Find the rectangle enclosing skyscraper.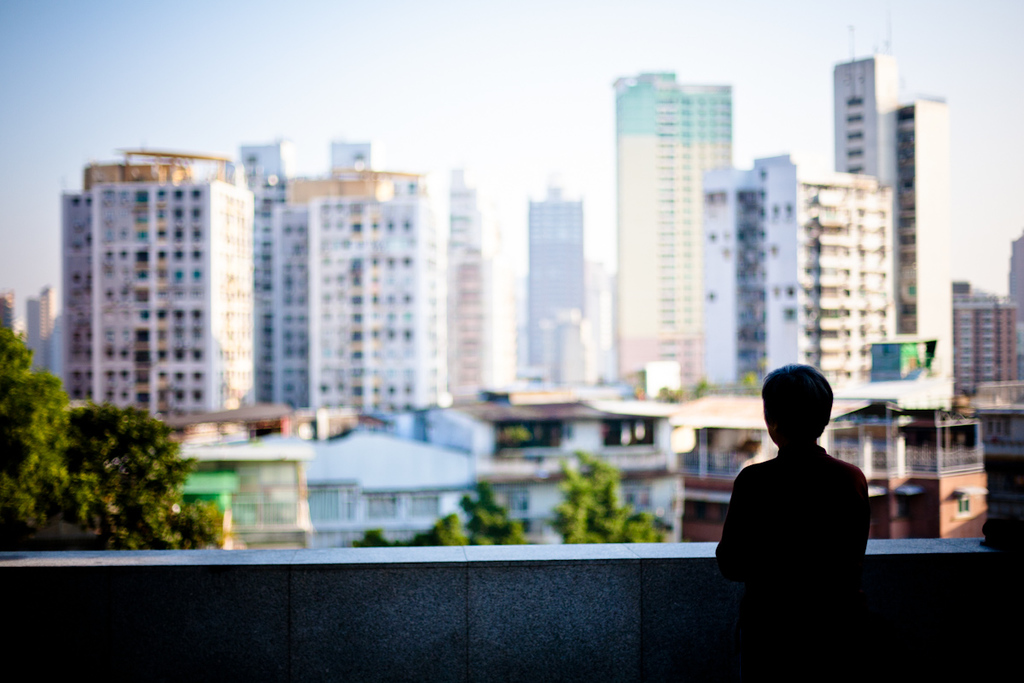
[607,63,742,392].
